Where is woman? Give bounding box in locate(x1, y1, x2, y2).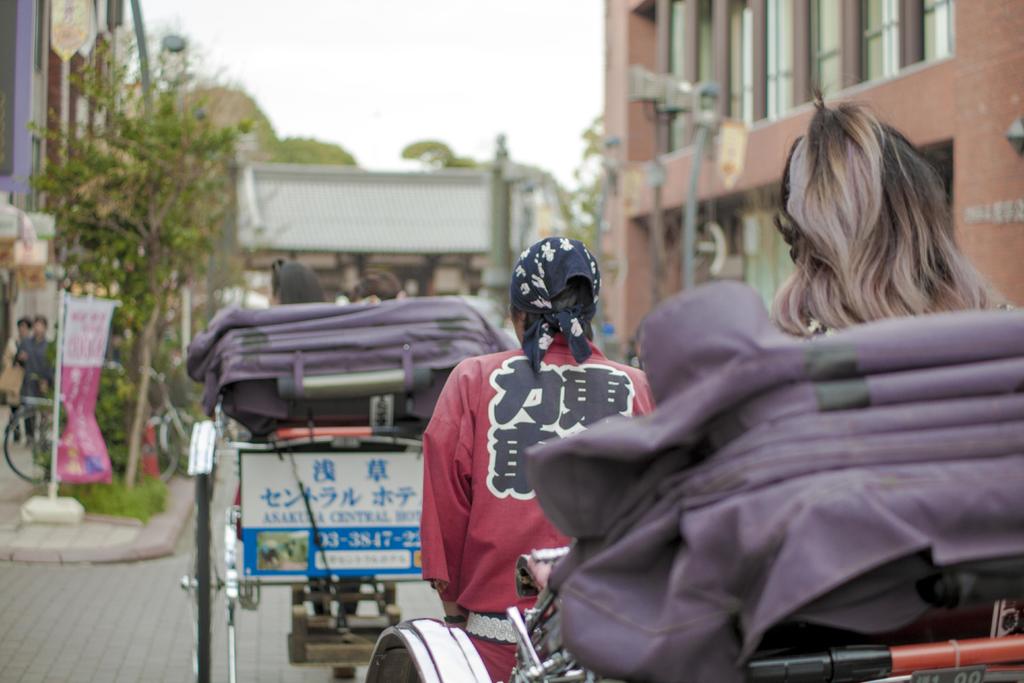
locate(407, 234, 646, 682).
